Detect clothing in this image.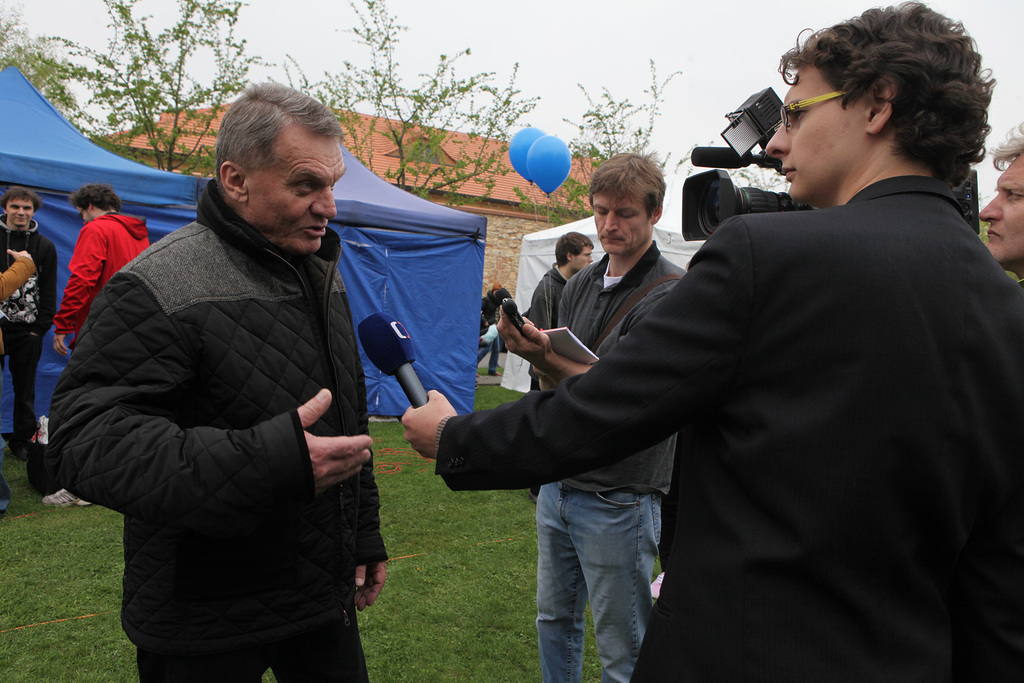
Detection: detection(434, 173, 1023, 682).
